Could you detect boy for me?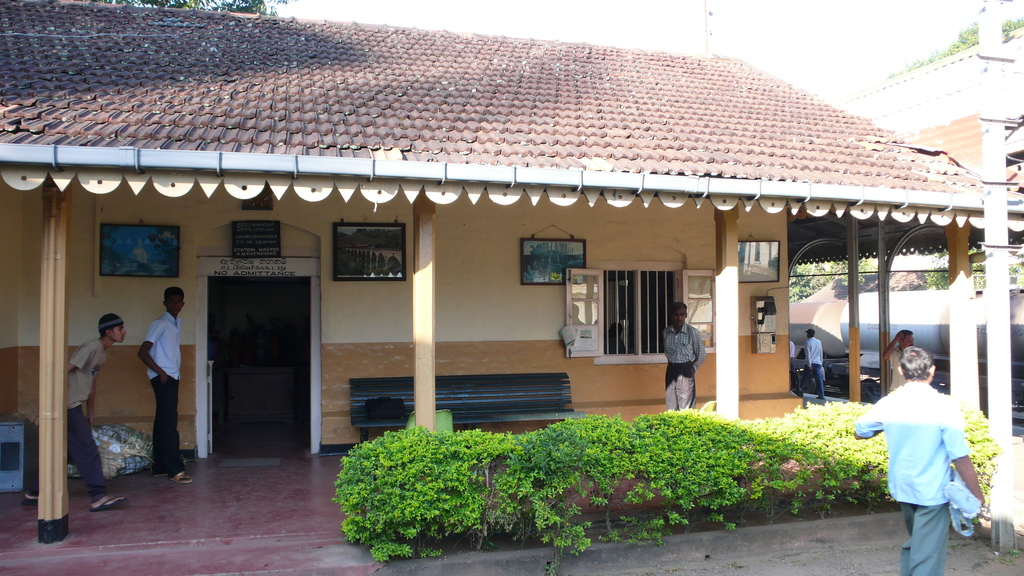
Detection result: <bbox>138, 286, 196, 486</bbox>.
